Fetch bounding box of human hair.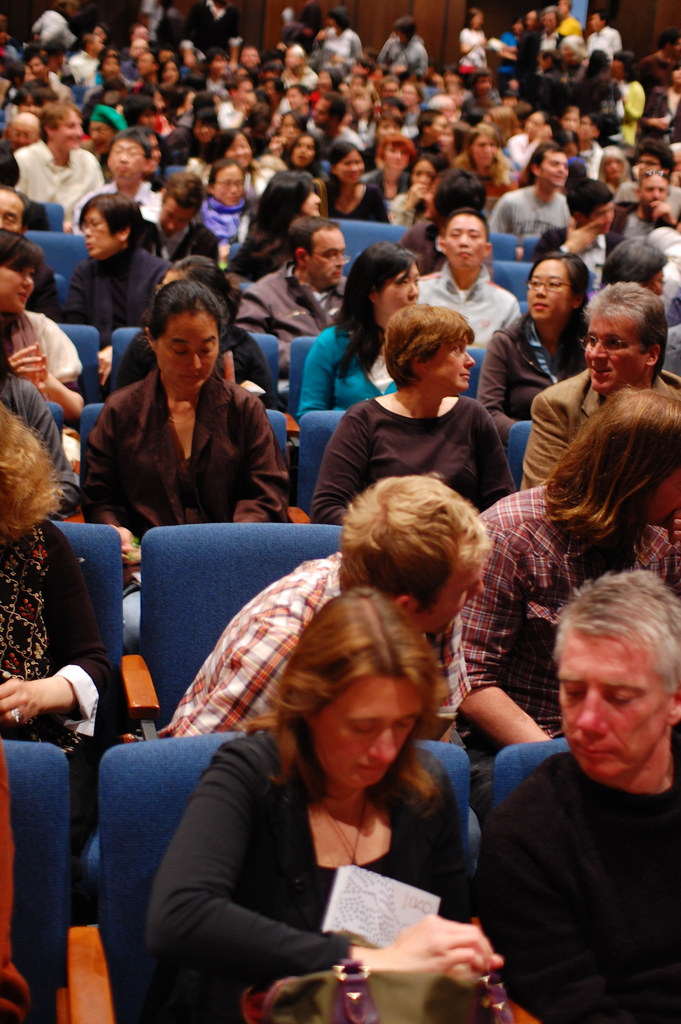
Bbox: 461 6 484 27.
